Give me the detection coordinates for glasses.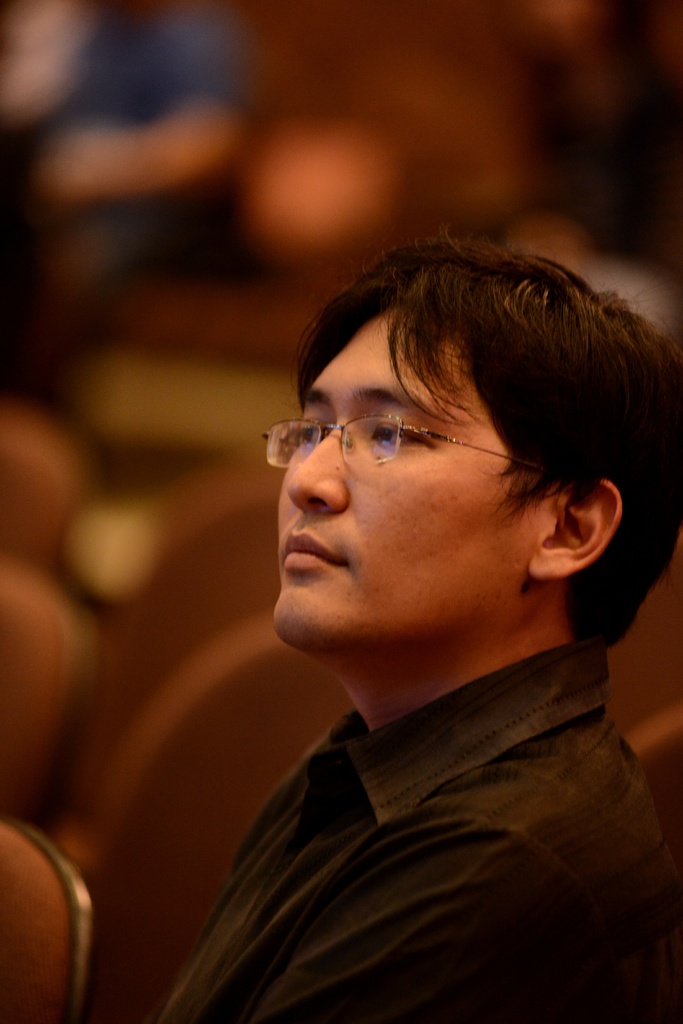
259:414:588:493.
